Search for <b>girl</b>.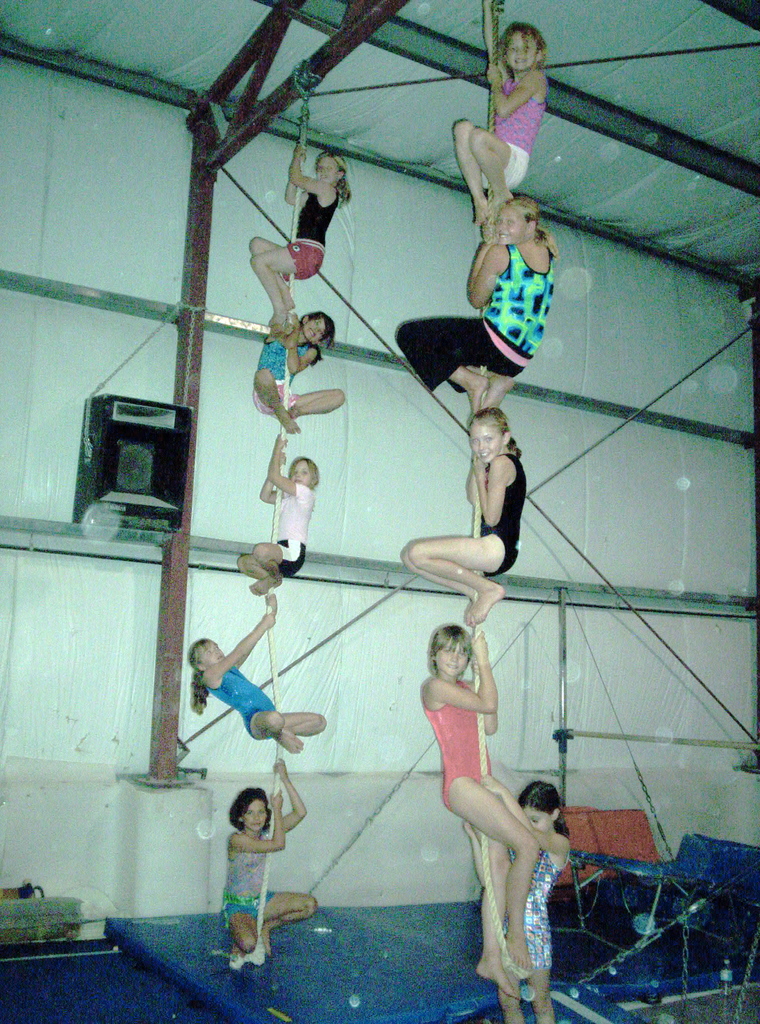
Found at (392,188,553,412).
